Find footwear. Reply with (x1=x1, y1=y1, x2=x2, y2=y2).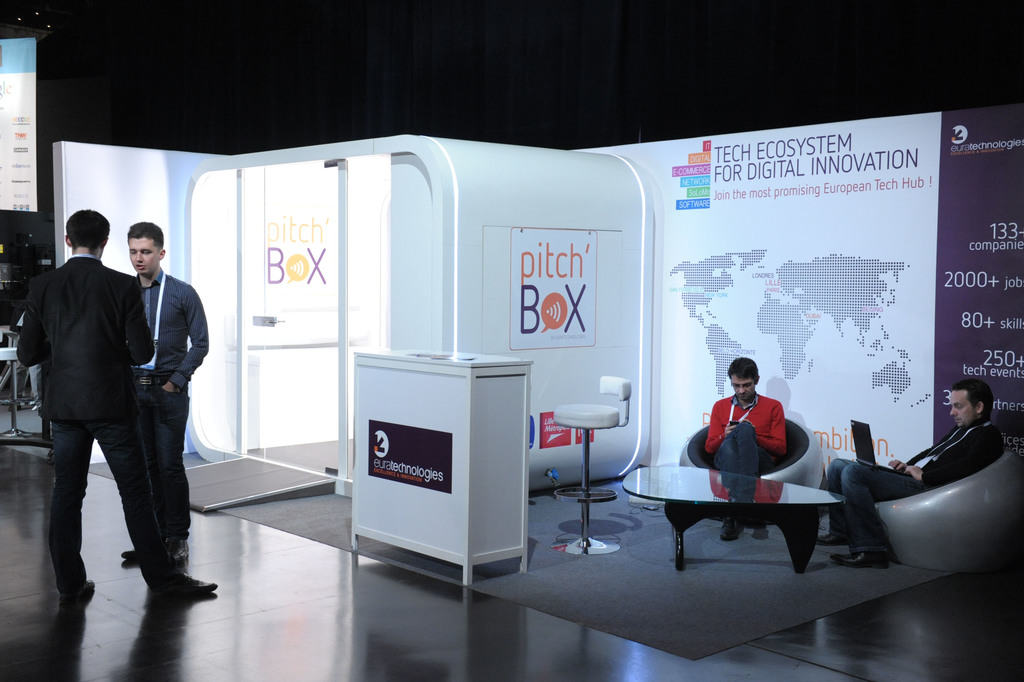
(x1=820, y1=532, x2=845, y2=546).
